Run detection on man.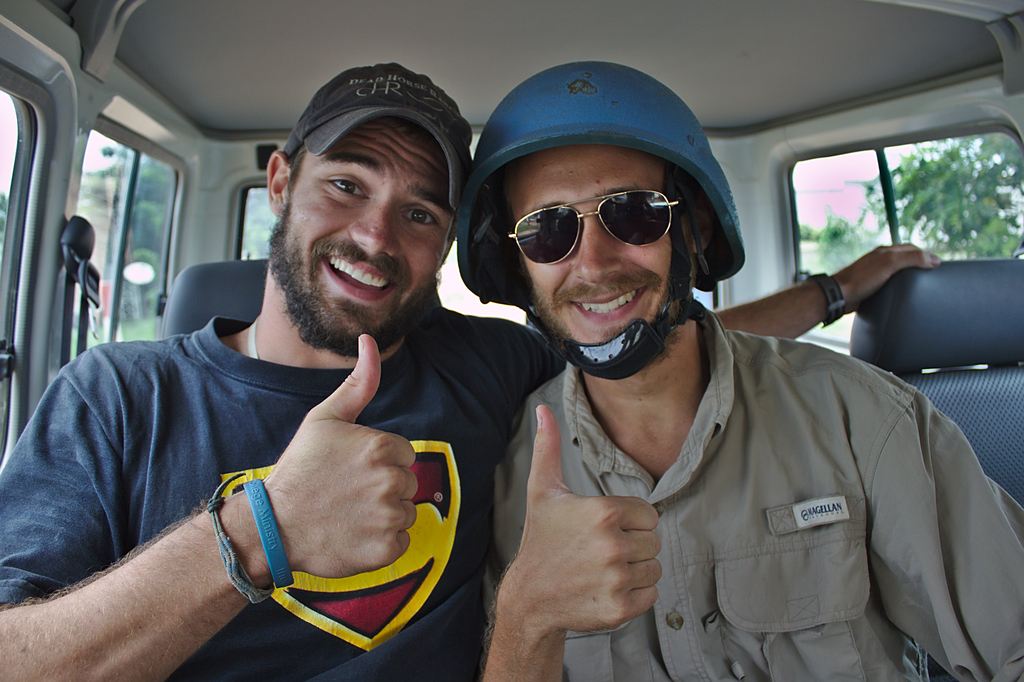
Result: <bbox>0, 58, 936, 681</bbox>.
